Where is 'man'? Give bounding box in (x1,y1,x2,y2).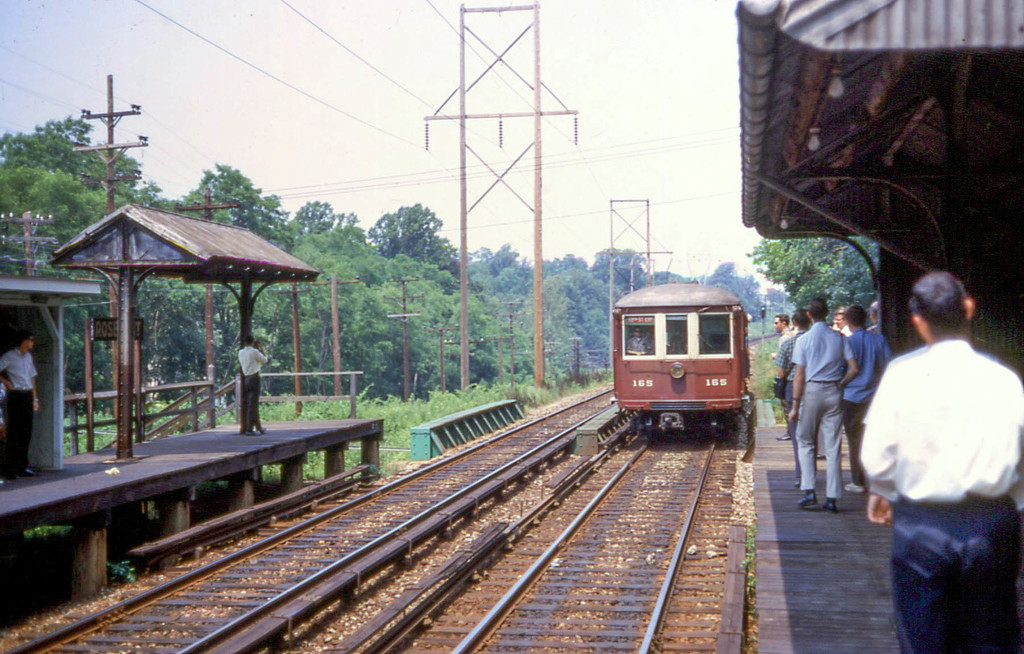
(0,328,40,477).
